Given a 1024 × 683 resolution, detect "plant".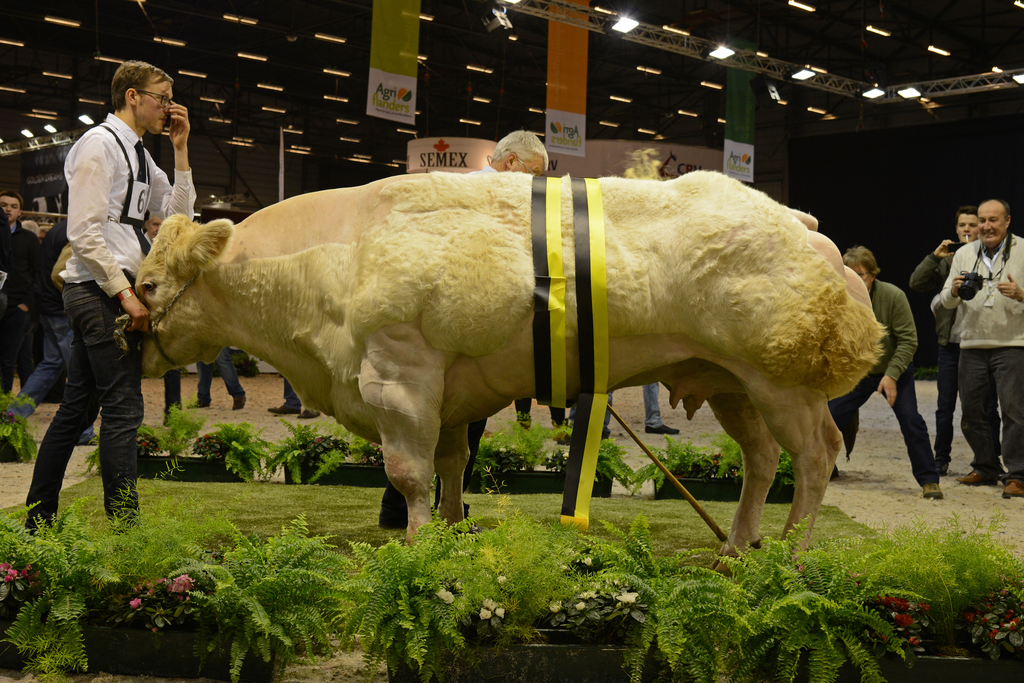
(left=0, top=386, right=39, bottom=462).
